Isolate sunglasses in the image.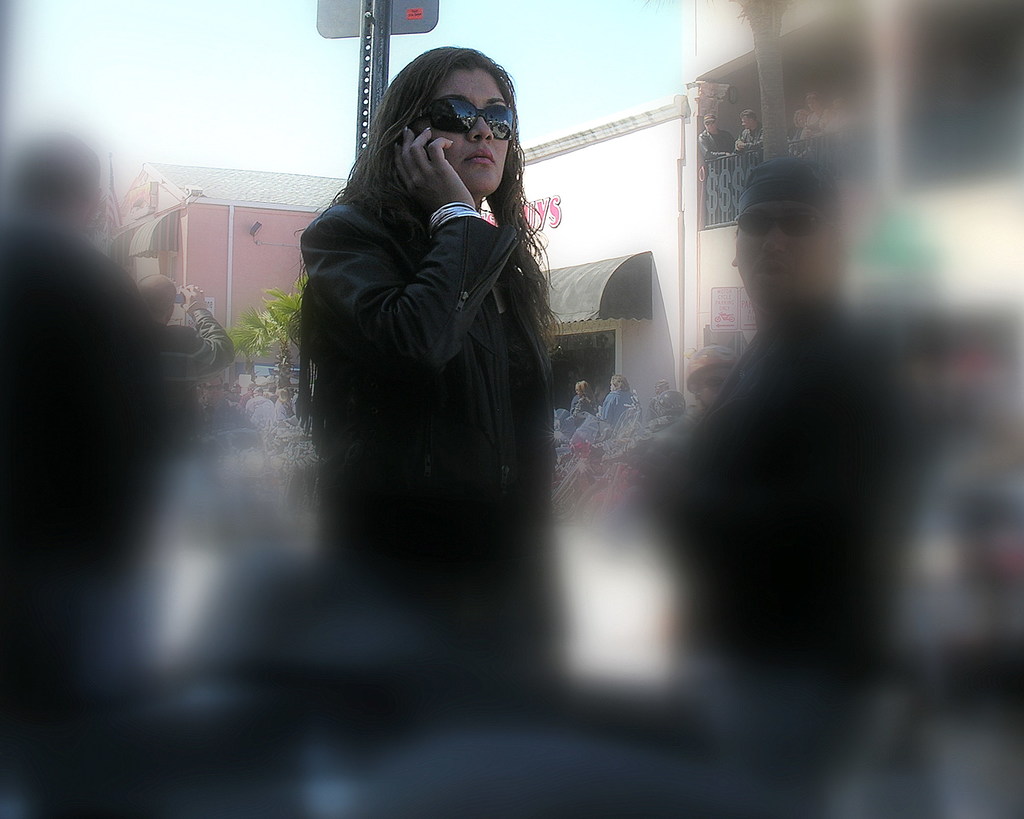
Isolated region: <region>407, 93, 514, 142</region>.
